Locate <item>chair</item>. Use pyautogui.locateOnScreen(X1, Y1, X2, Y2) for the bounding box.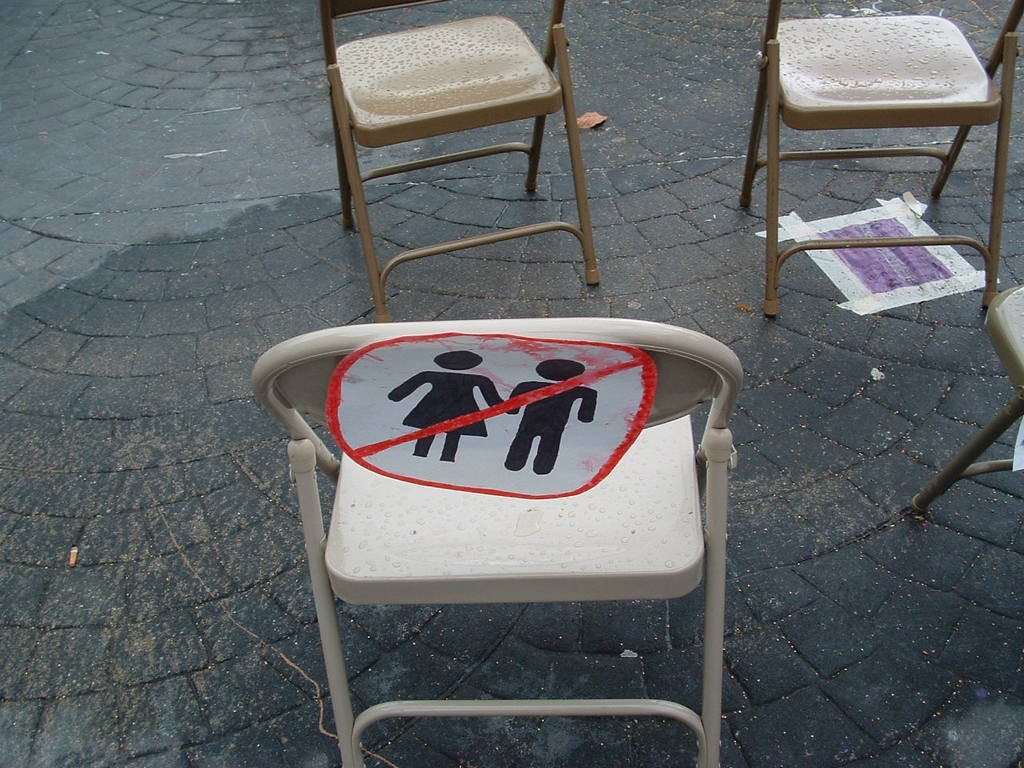
pyautogui.locateOnScreen(318, 0, 605, 325).
